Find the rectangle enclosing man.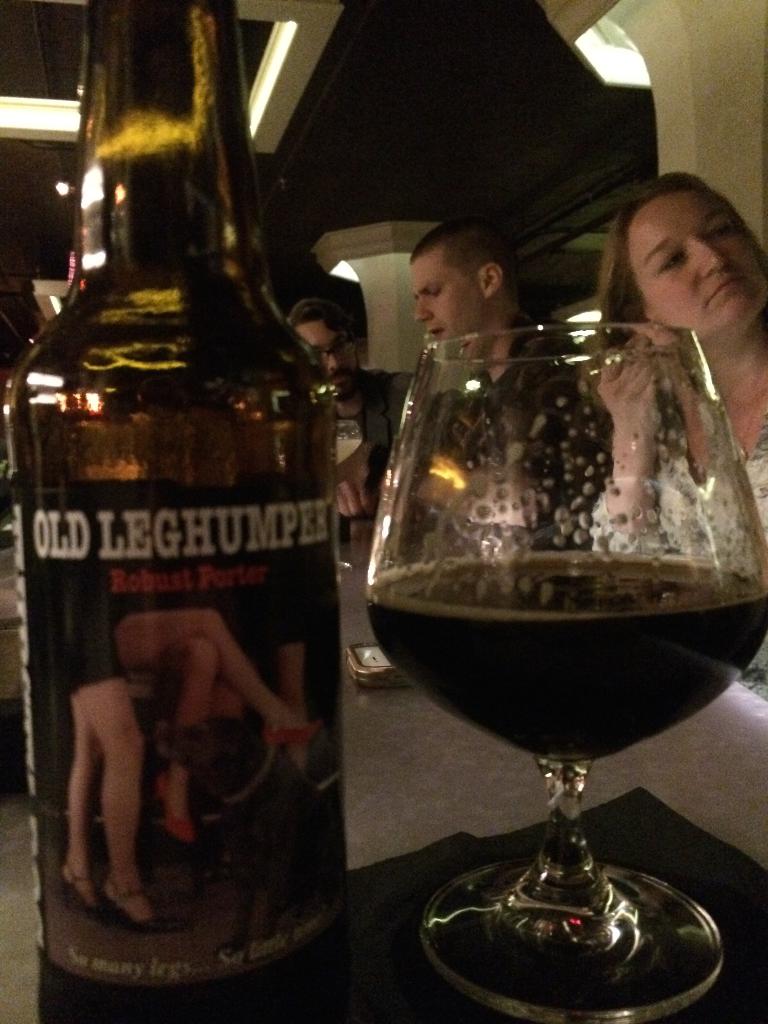
(x1=332, y1=213, x2=612, y2=548).
